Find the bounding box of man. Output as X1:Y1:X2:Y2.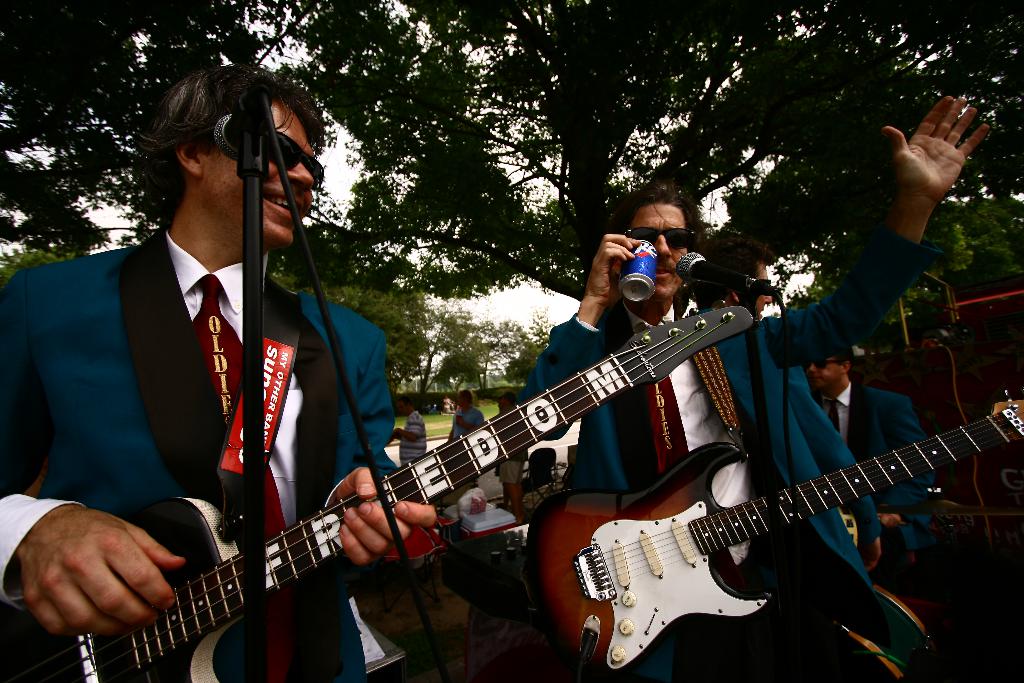
452:389:486:435.
